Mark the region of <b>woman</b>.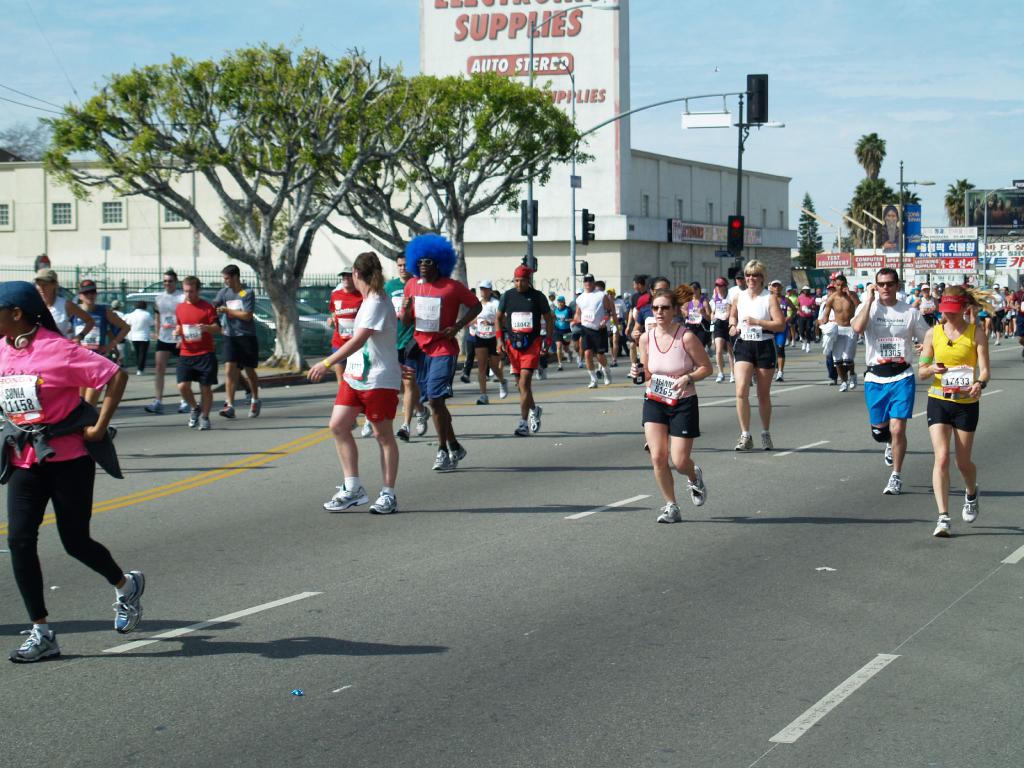
Region: {"x1": 634, "y1": 282, "x2": 723, "y2": 525}.
